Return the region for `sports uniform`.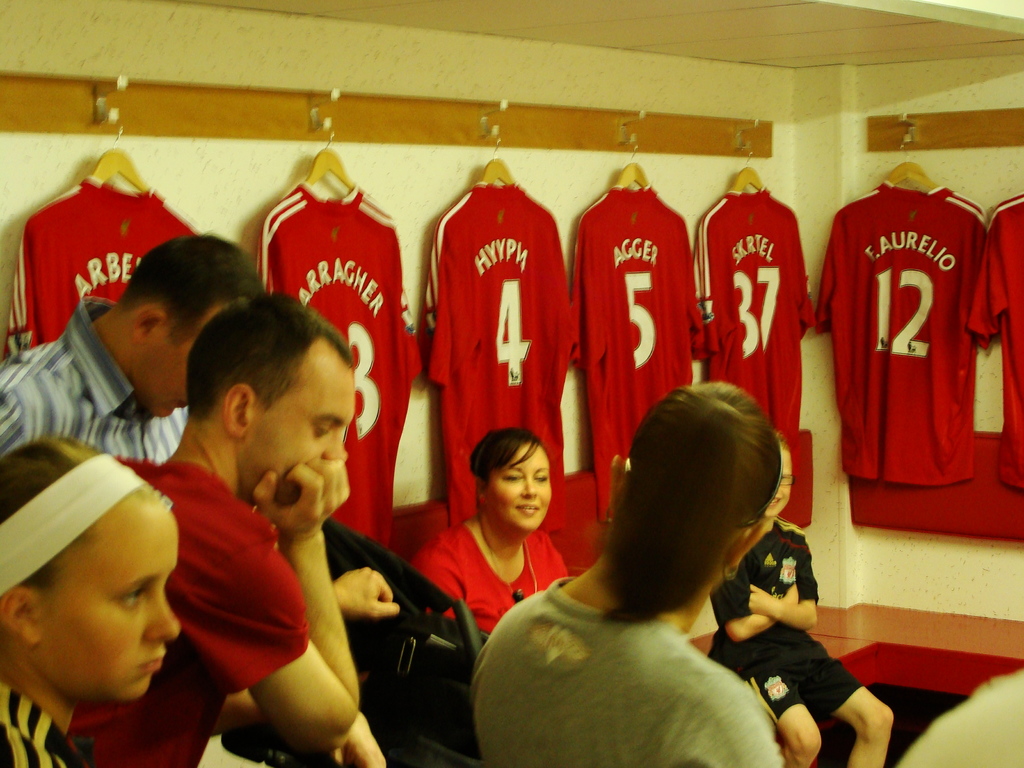
bbox(74, 447, 304, 767).
